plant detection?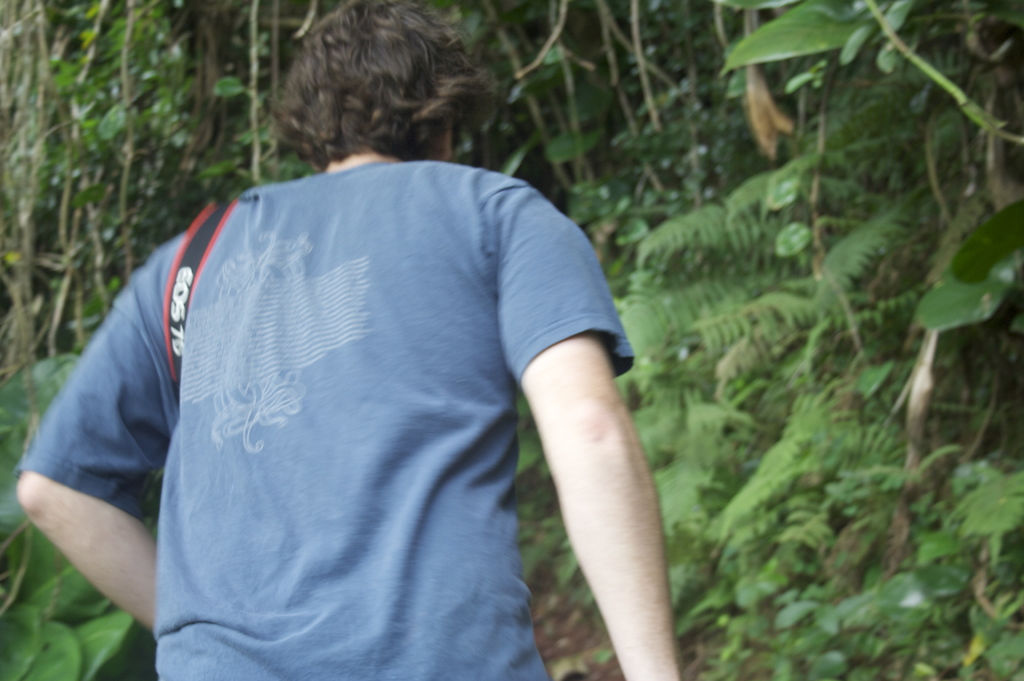
(x1=406, y1=0, x2=1023, y2=298)
